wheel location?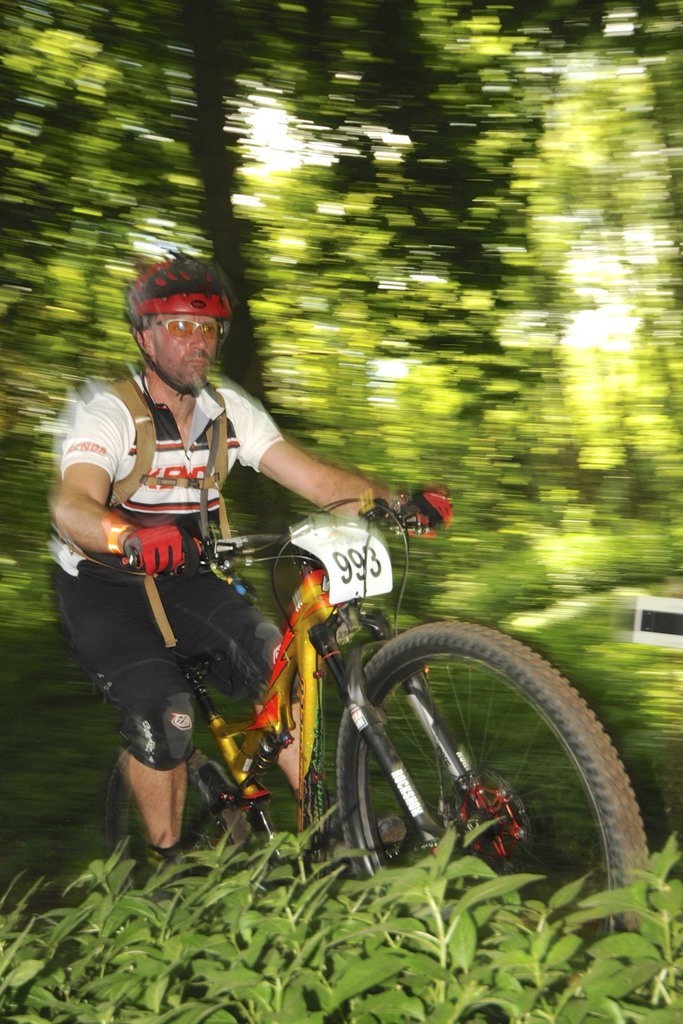
{"left": 92, "top": 751, "right": 260, "bottom": 889}
